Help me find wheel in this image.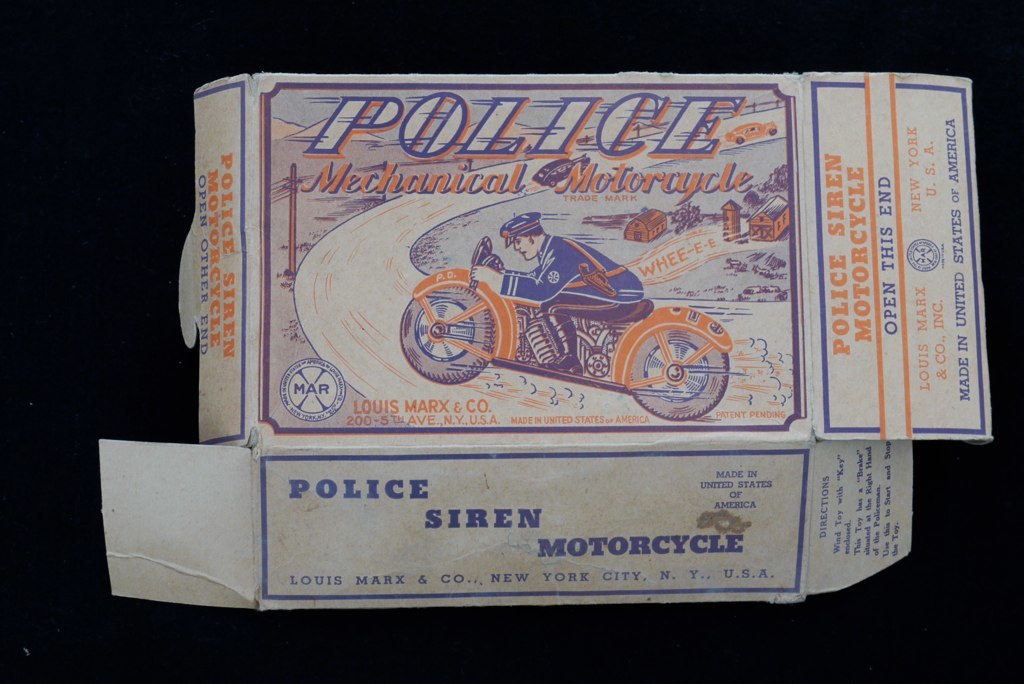
Found it: [630, 325, 730, 420].
